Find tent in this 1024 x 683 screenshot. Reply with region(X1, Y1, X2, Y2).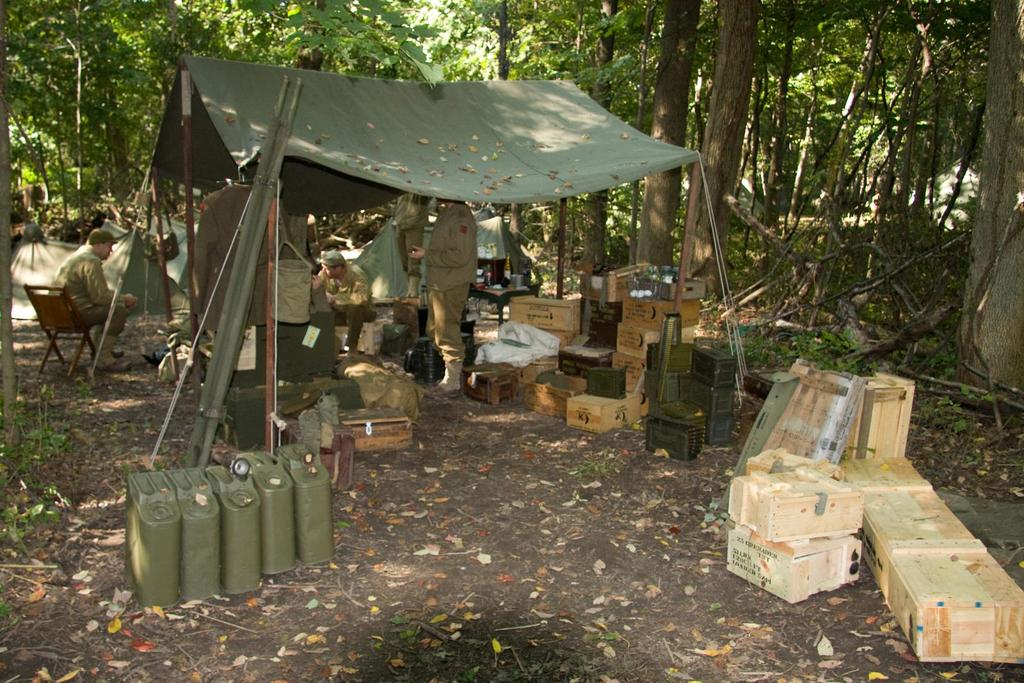
region(2, 229, 154, 322).
